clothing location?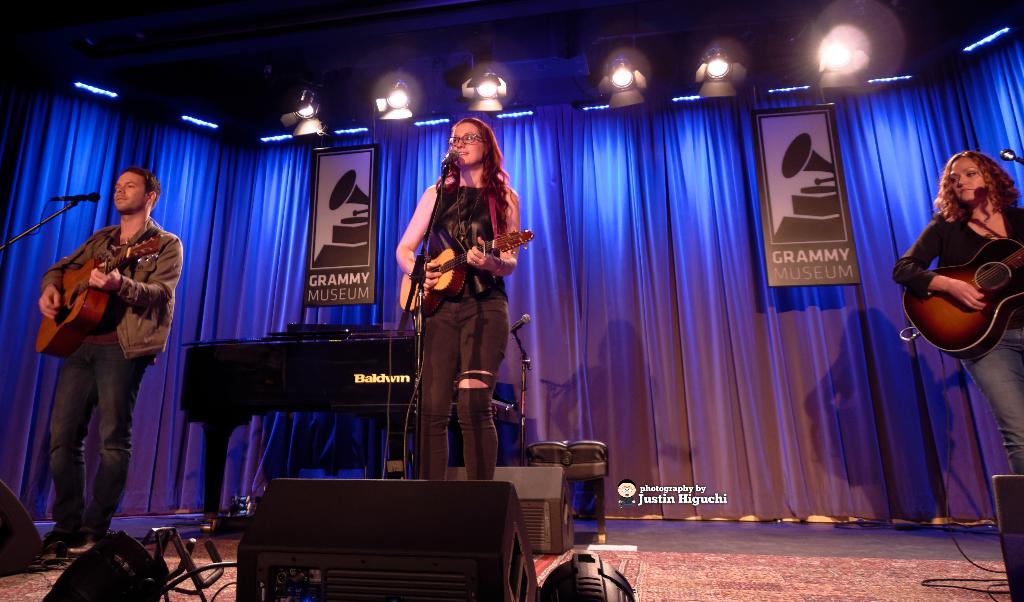
423, 184, 515, 482
